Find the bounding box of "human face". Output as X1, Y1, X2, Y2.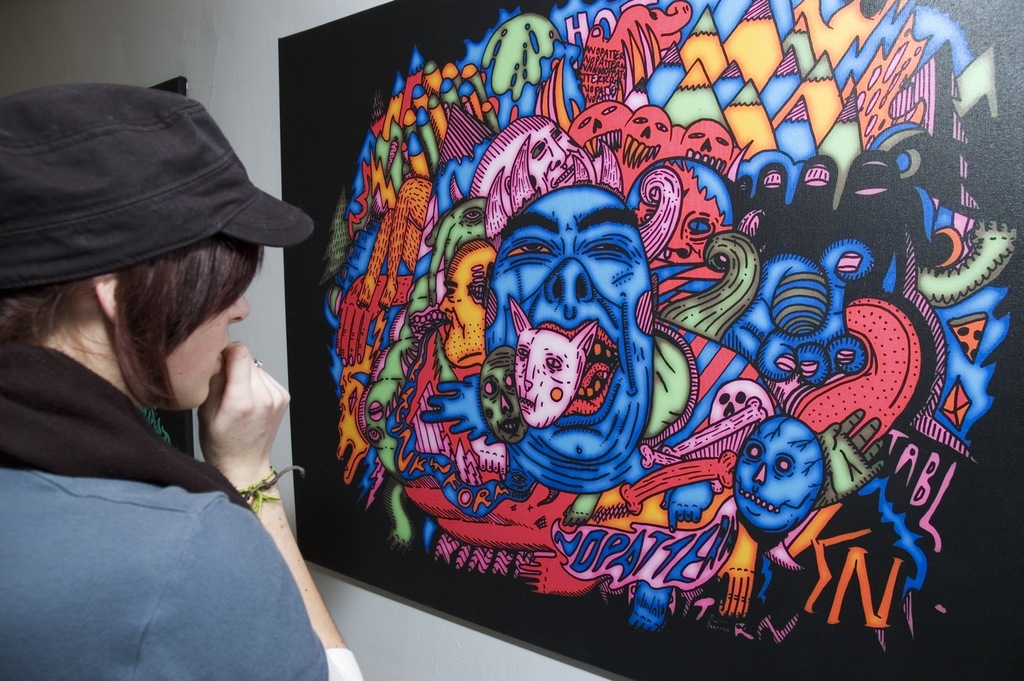
735, 417, 825, 533.
